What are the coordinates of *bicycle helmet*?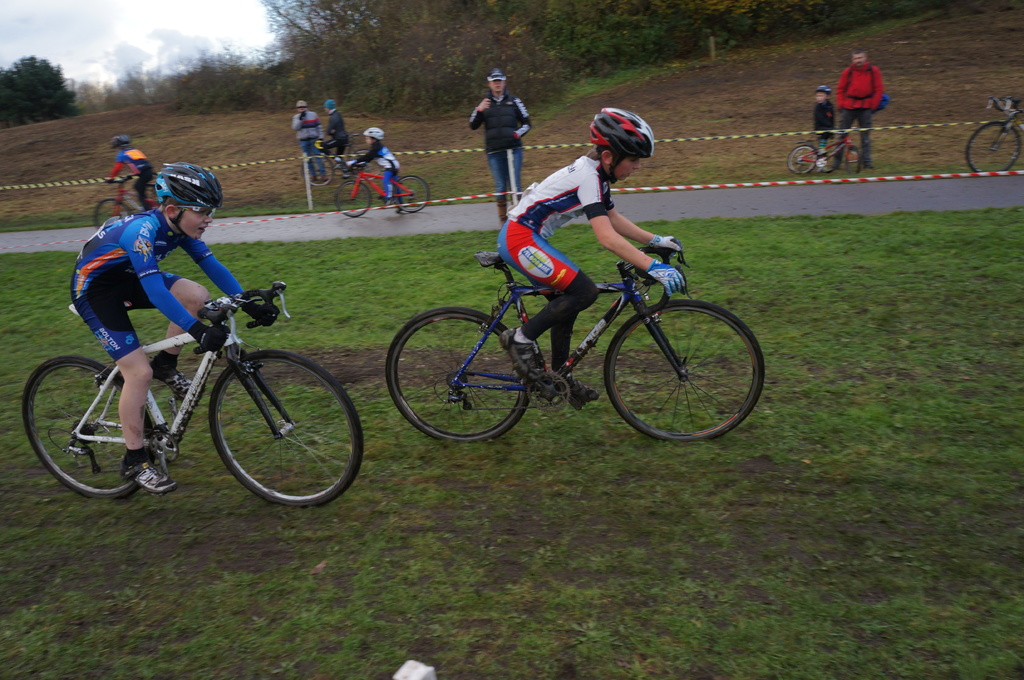
bbox=(586, 106, 648, 180).
